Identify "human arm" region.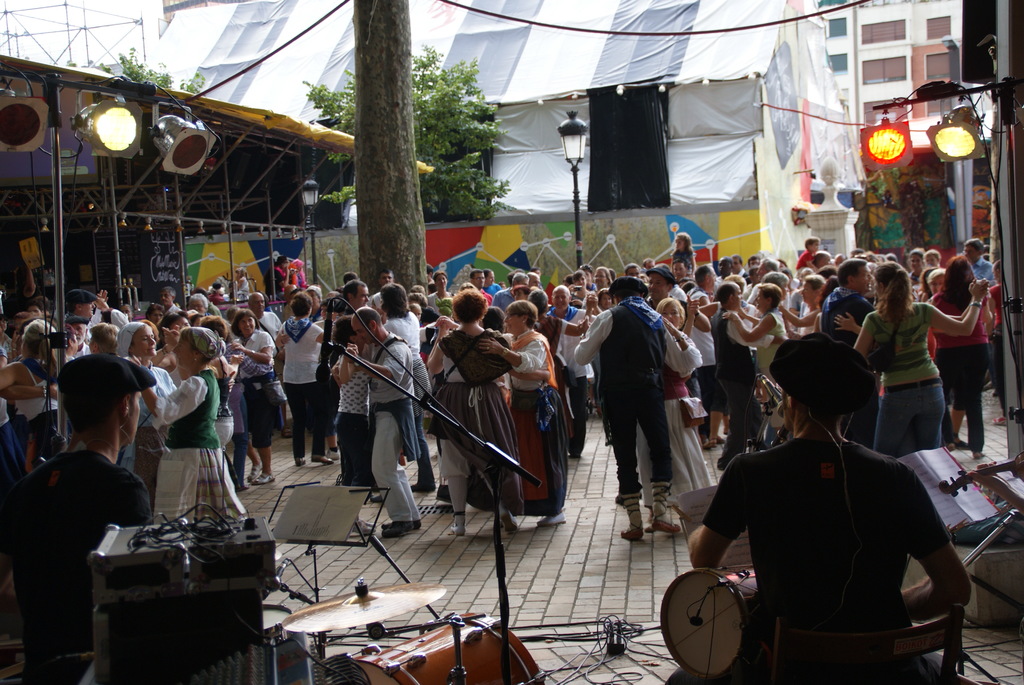
Region: [left=430, top=310, right=455, bottom=330].
